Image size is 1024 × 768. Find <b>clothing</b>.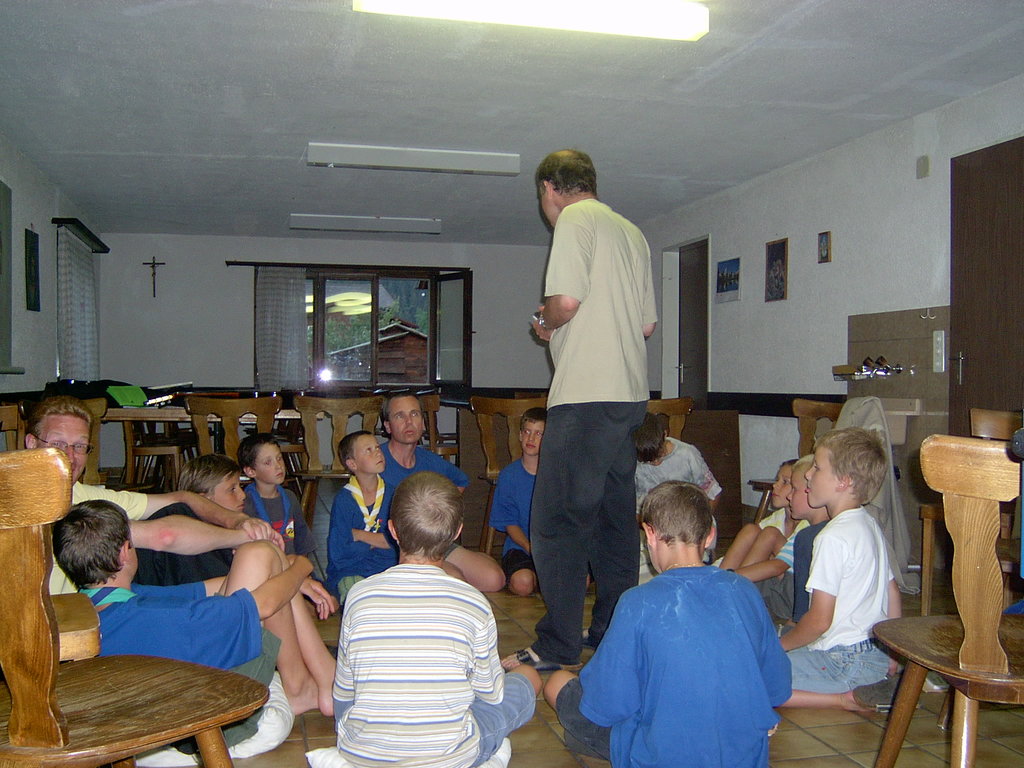
(317, 477, 397, 584).
